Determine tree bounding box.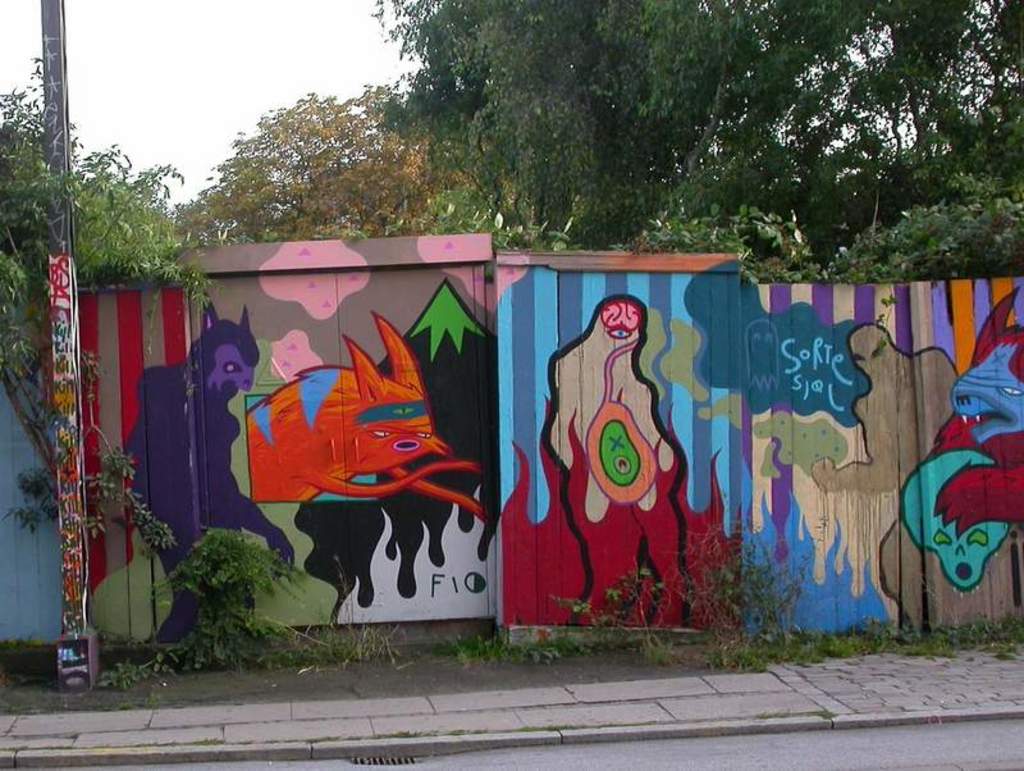
Determined: BBox(169, 90, 384, 241).
